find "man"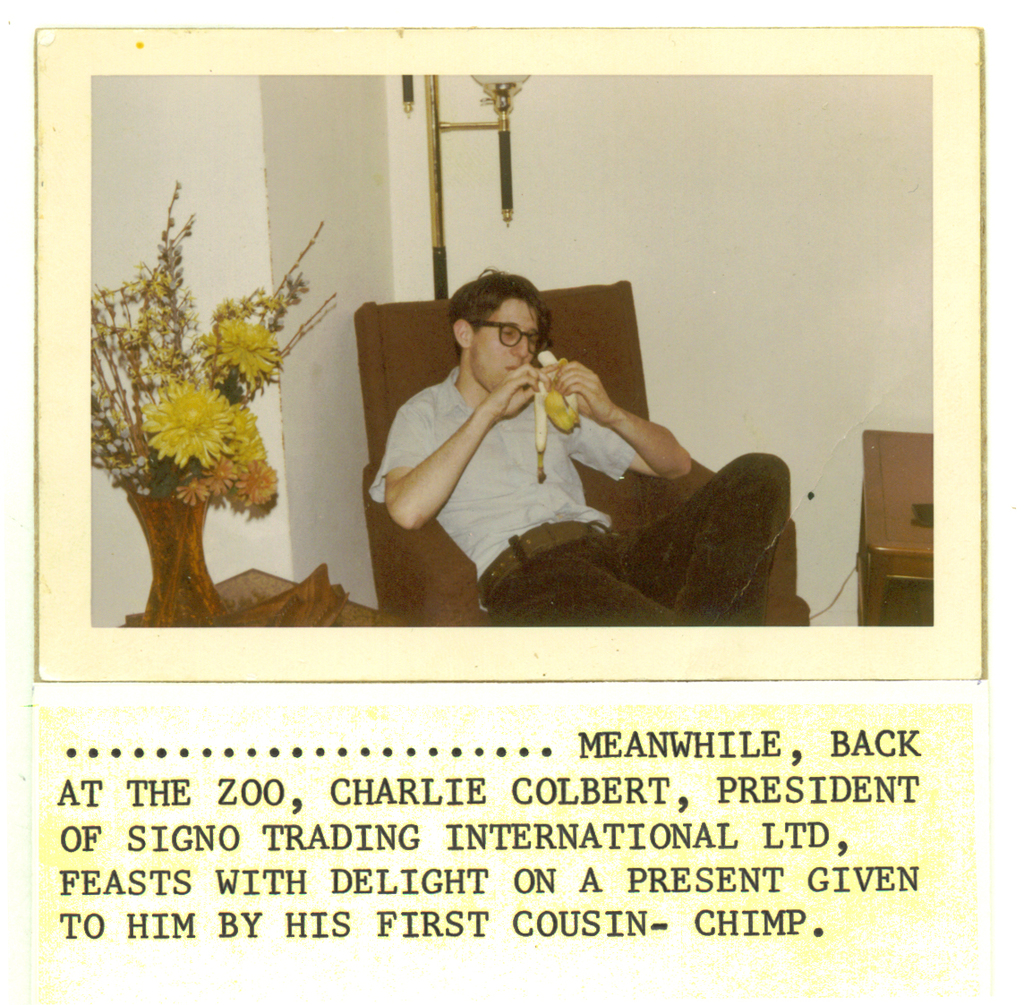
box(346, 271, 800, 621)
